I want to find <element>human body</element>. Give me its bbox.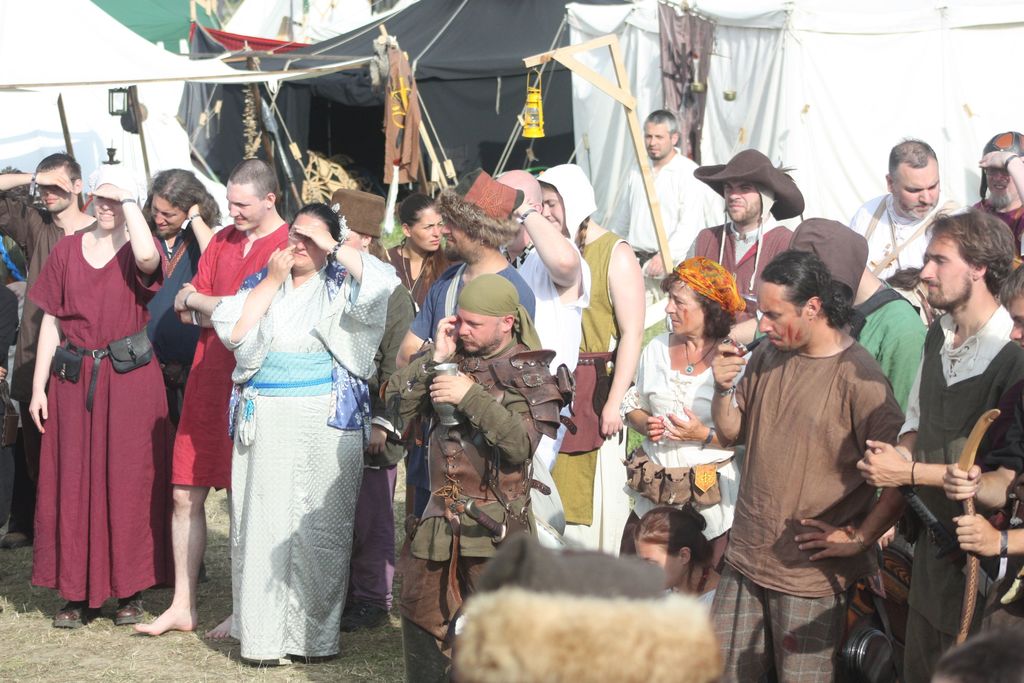
box=[792, 214, 924, 411].
